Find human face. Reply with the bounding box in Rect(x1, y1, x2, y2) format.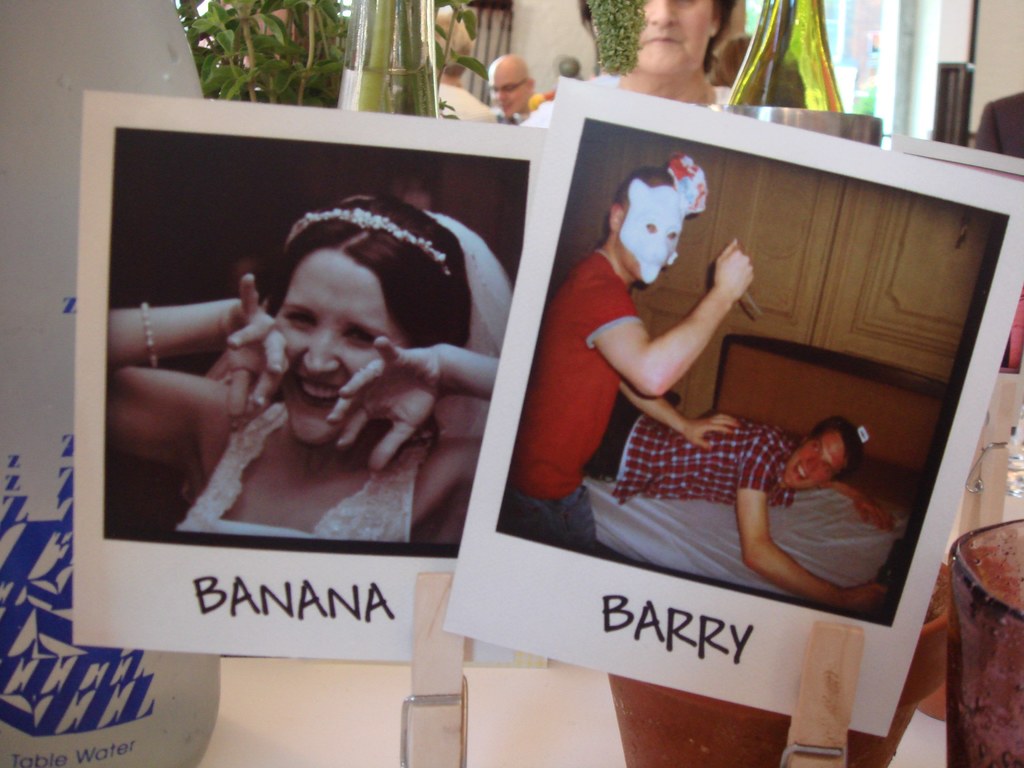
Rect(642, 1, 716, 81).
